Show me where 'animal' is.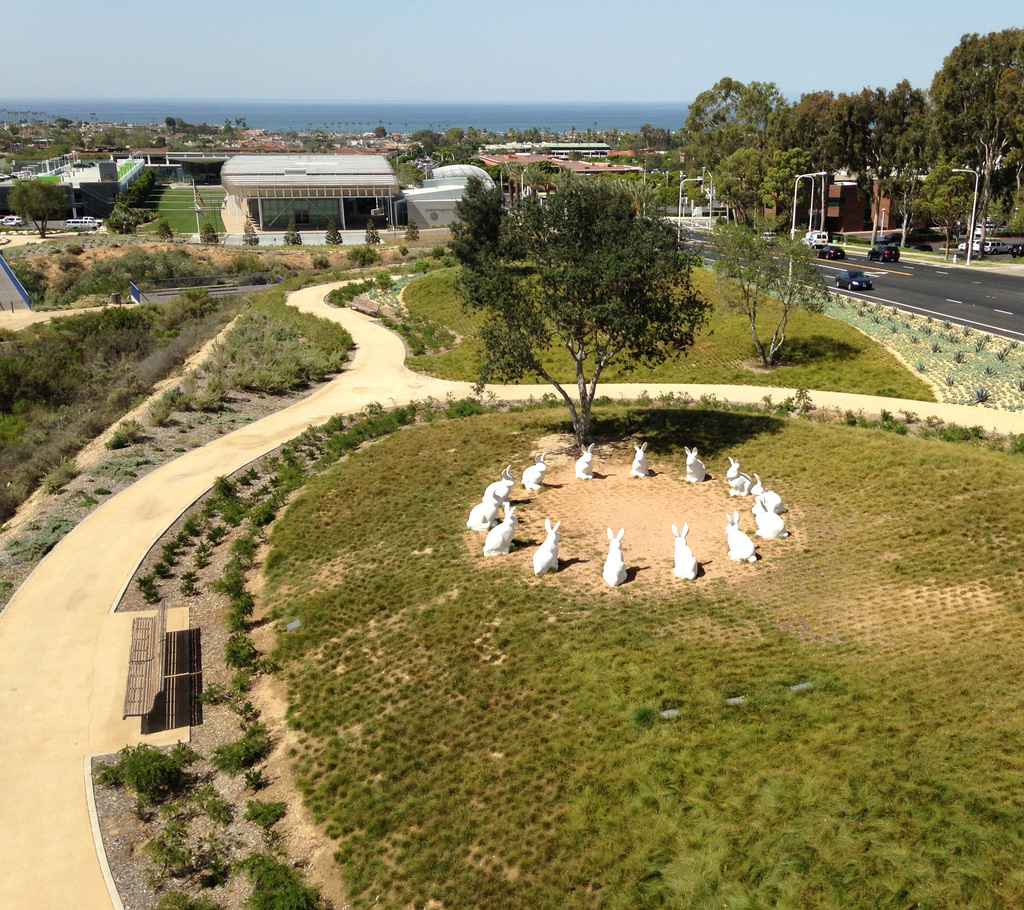
'animal' is at detection(465, 492, 500, 530).
